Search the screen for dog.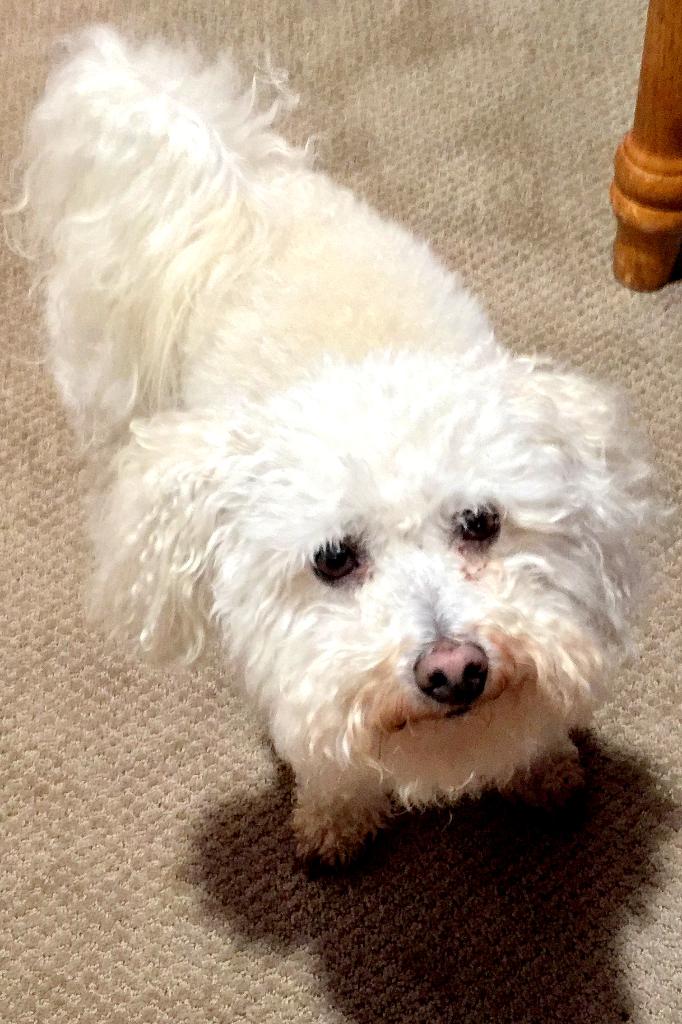
Found at (0, 19, 678, 868).
